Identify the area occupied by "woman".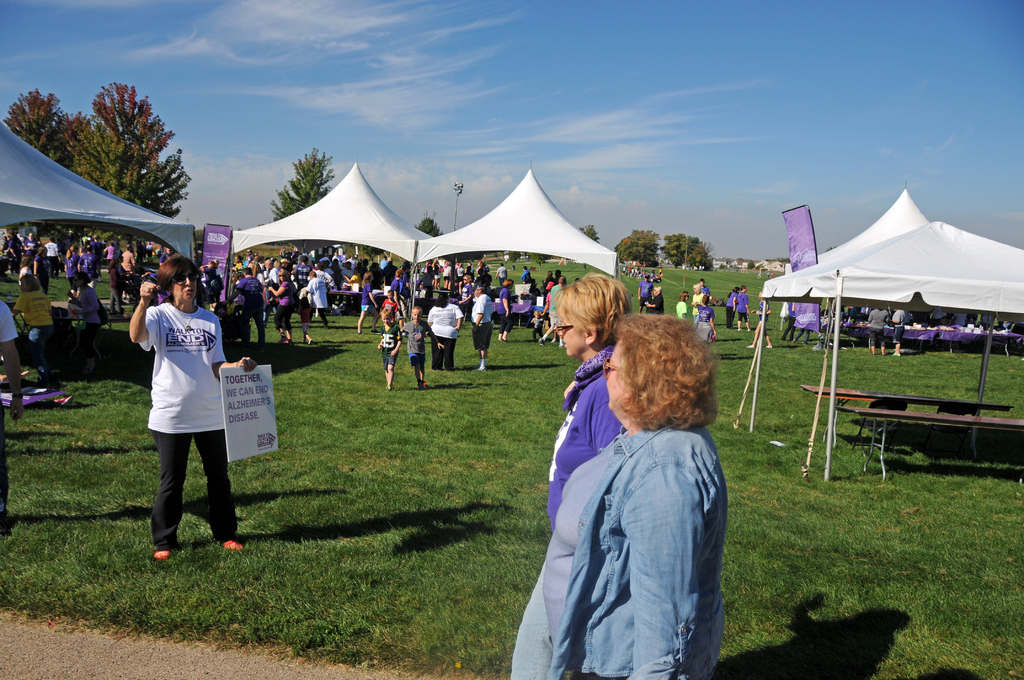
Area: left=456, top=271, right=481, bottom=313.
